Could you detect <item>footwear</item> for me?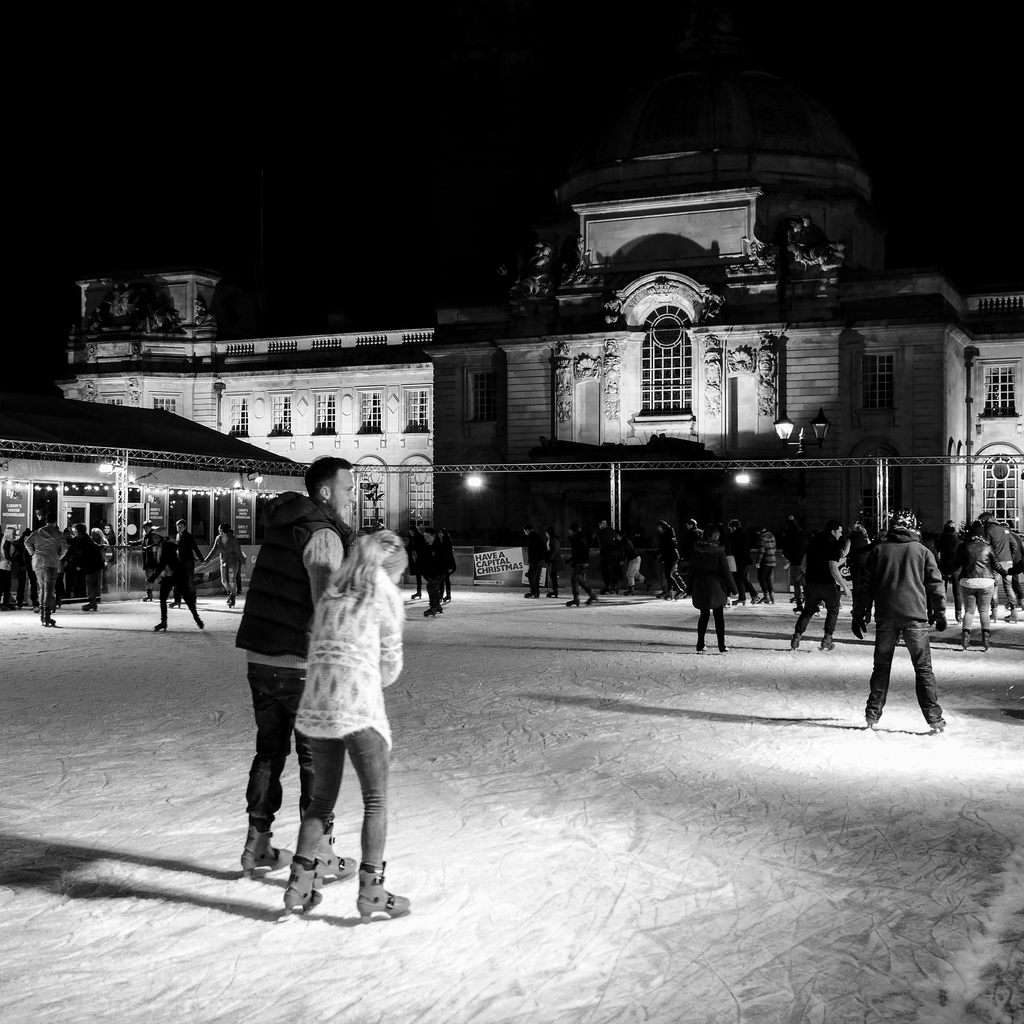
Detection result: locate(410, 591, 428, 602).
